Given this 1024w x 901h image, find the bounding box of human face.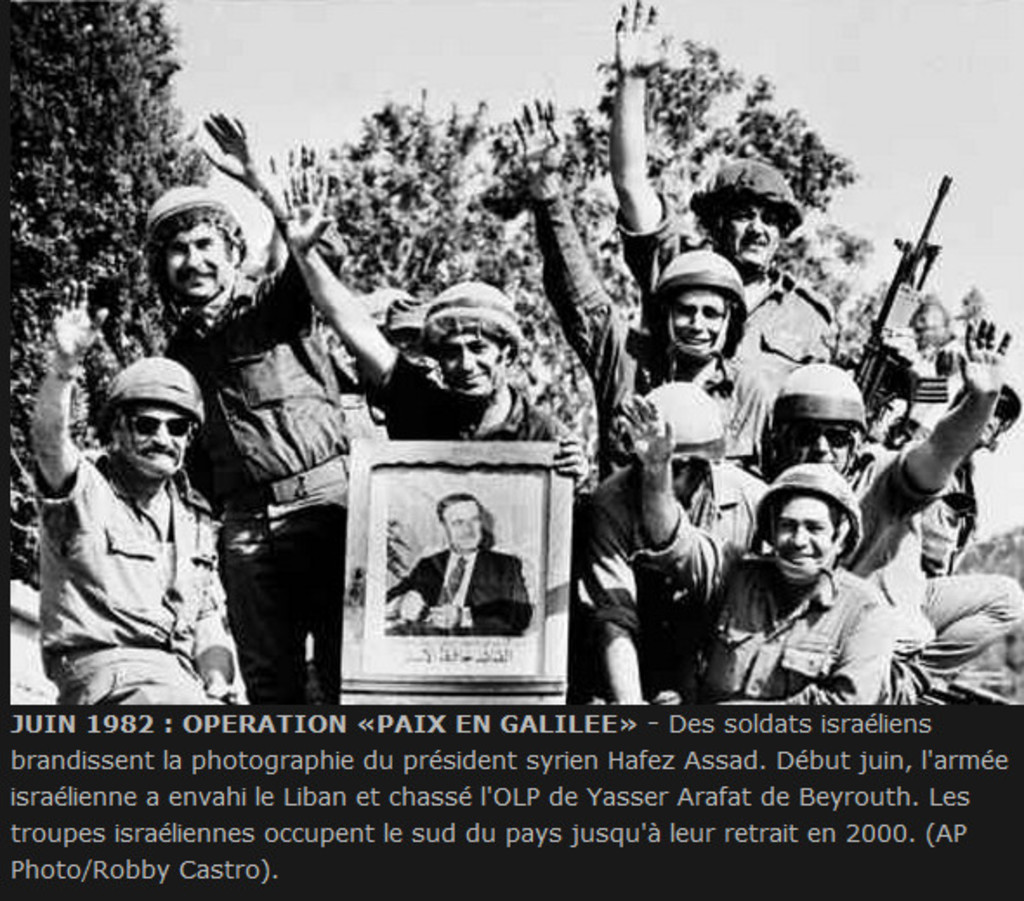
locate(661, 285, 732, 351).
